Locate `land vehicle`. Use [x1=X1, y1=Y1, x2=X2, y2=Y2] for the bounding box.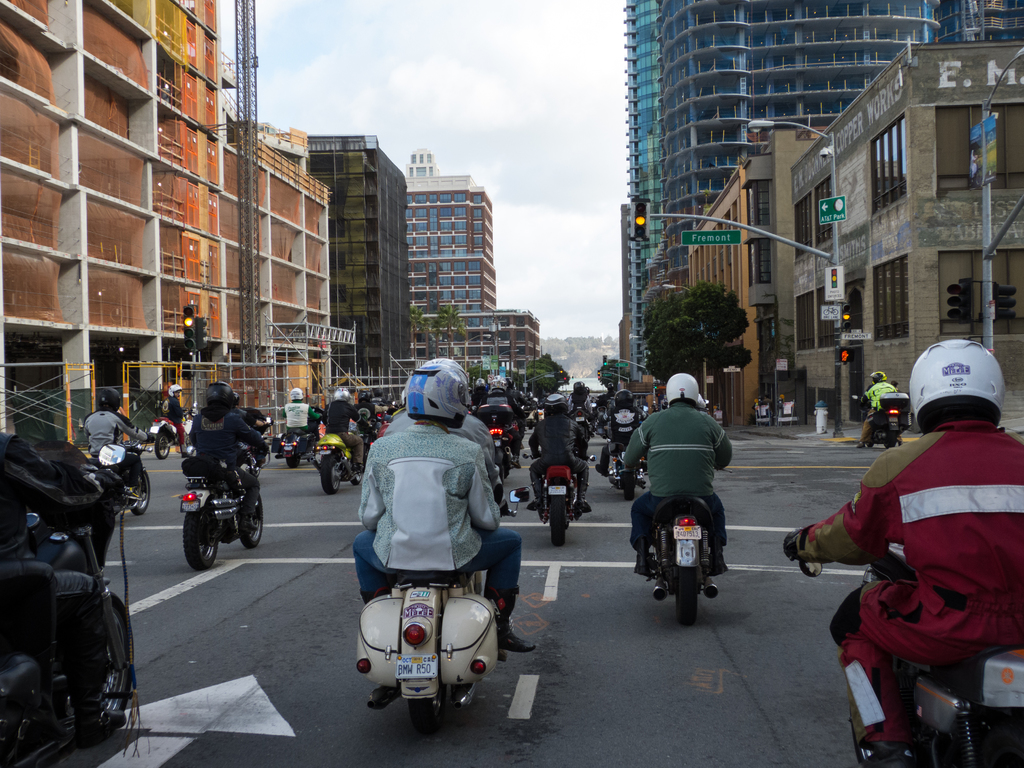
[x1=148, y1=402, x2=200, y2=459].
